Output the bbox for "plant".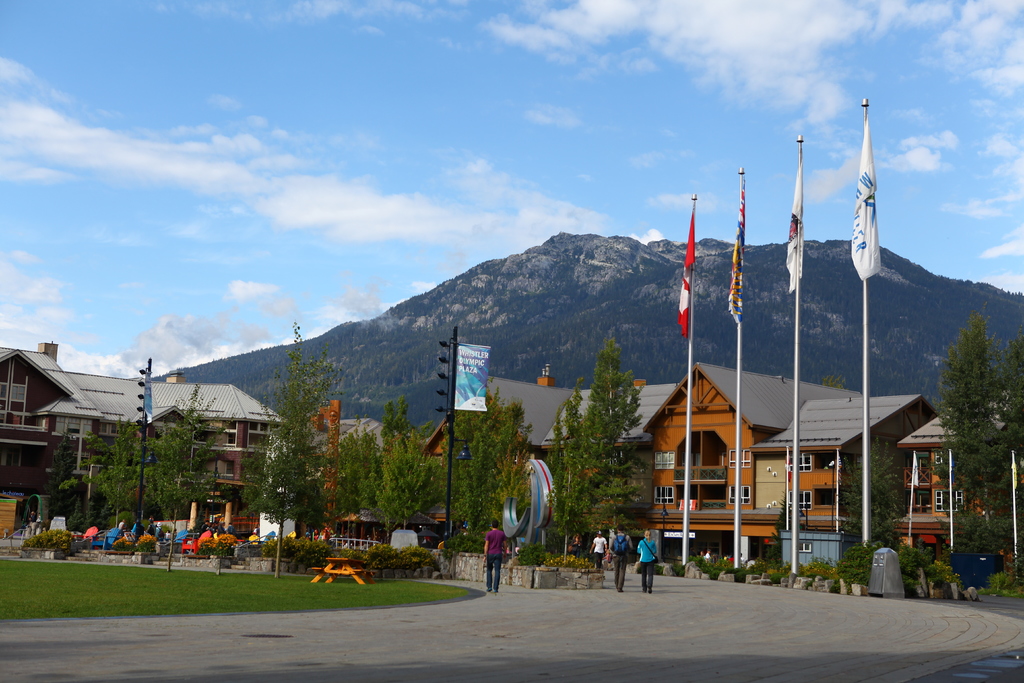
543, 546, 595, 575.
